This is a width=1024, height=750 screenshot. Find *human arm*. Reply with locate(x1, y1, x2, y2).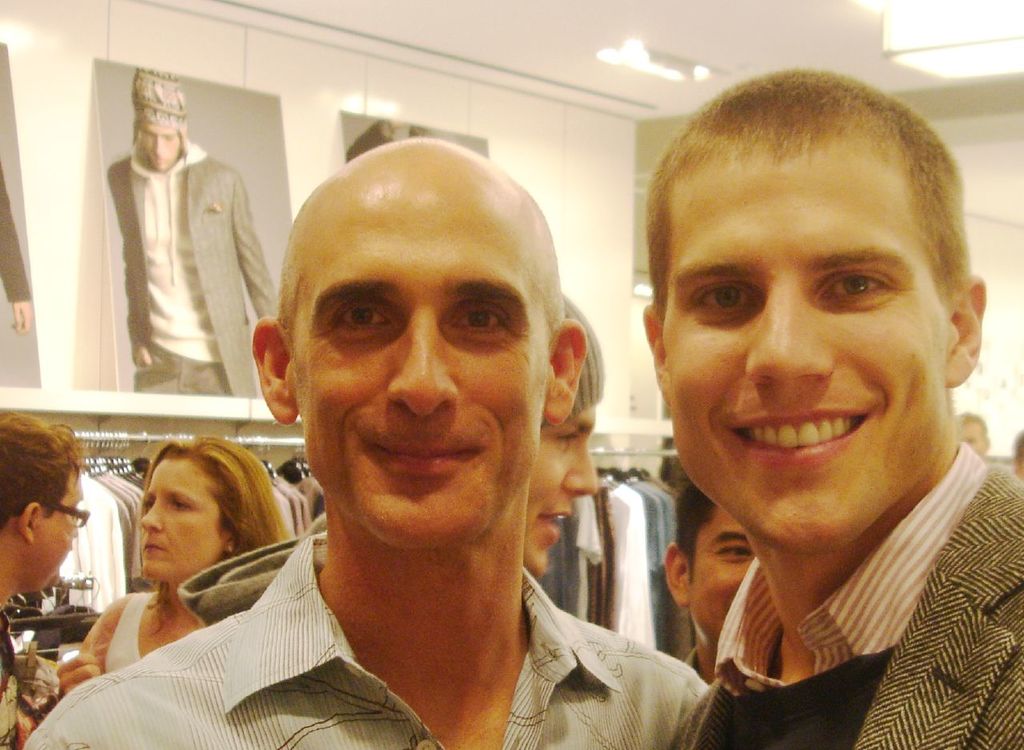
locate(52, 653, 90, 688).
